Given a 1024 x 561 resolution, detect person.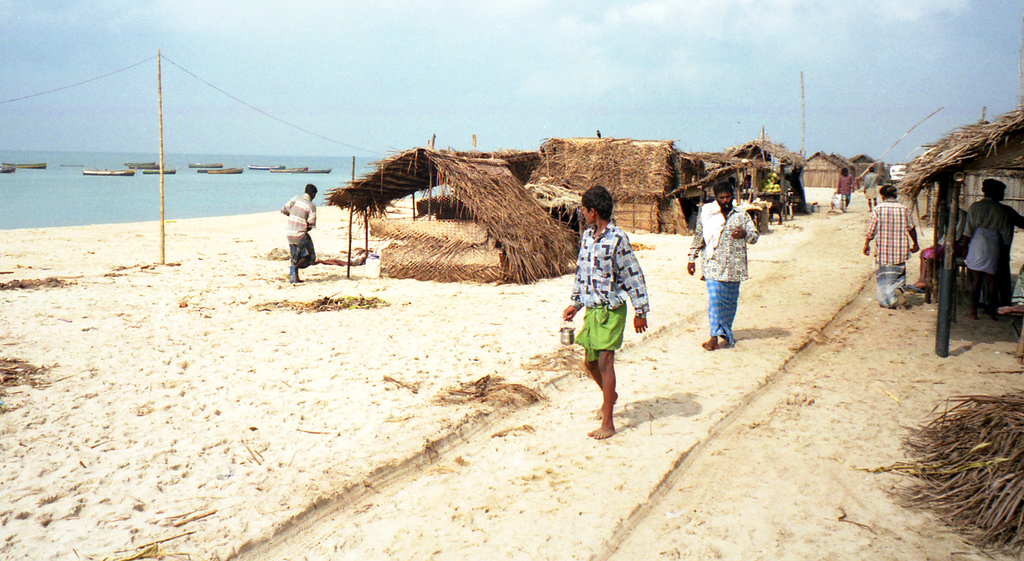
region(574, 190, 651, 429).
